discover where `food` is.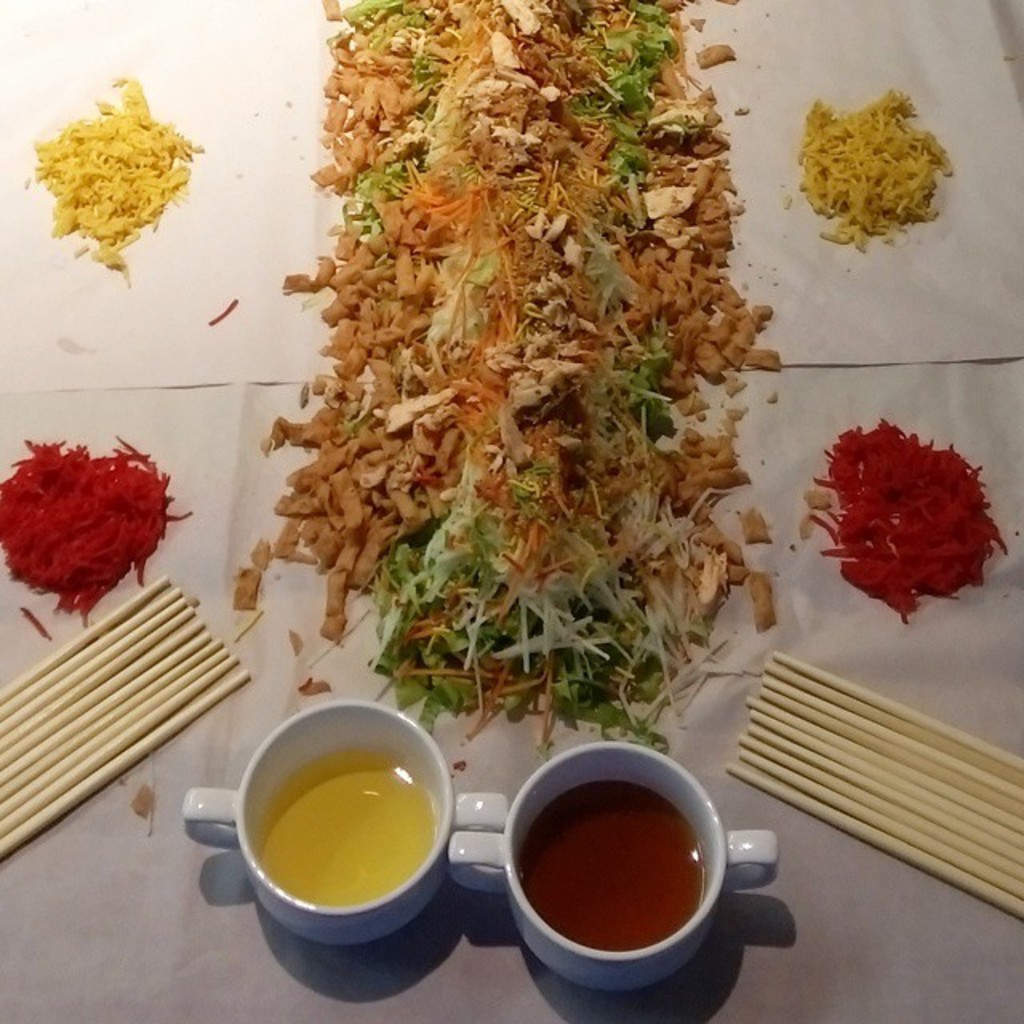
Discovered at (x1=794, y1=85, x2=958, y2=253).
